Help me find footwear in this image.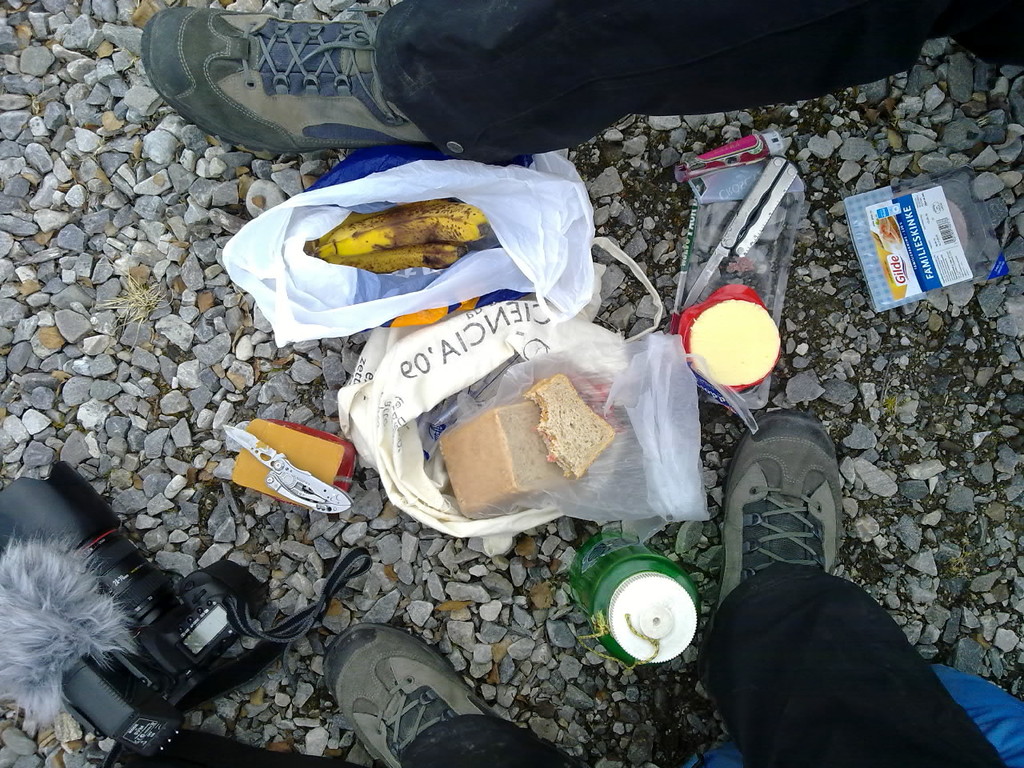
Found it: (x1=153, y1=24, x2=427, y2=159).
